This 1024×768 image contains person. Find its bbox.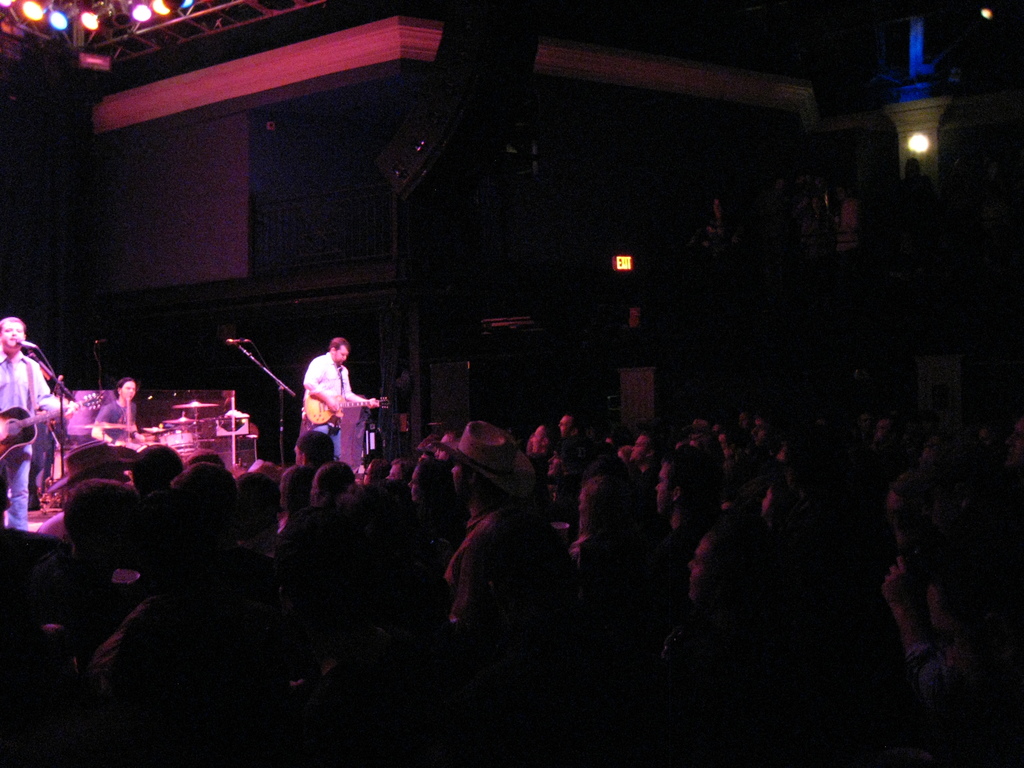
(293, 335, 388, 466).
